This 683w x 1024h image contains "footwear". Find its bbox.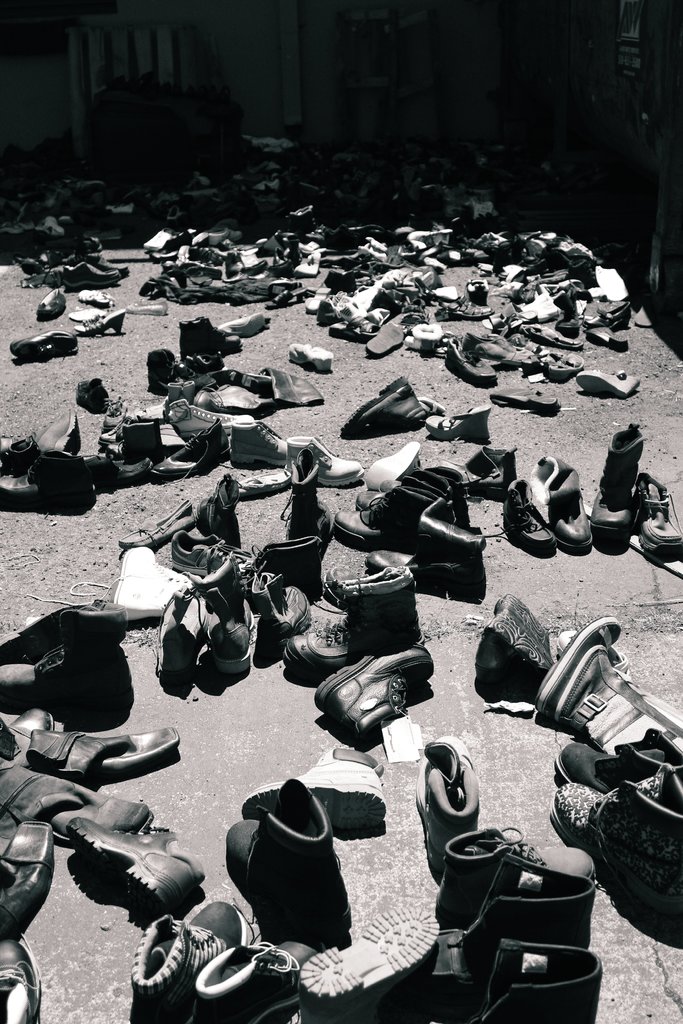
8:326:78:360.
